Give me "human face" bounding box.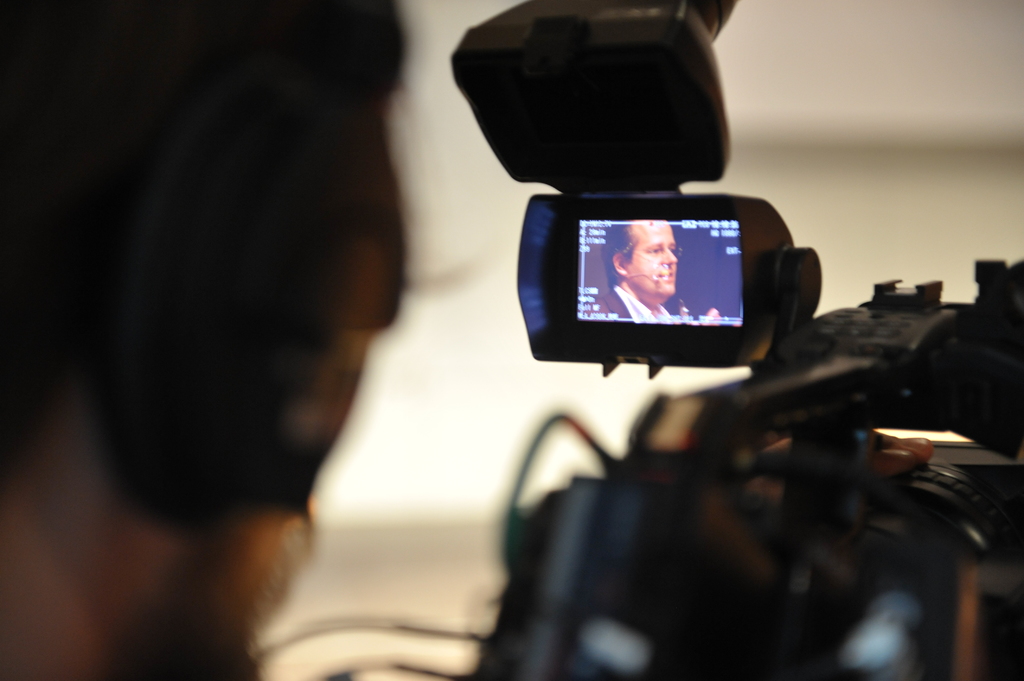
x1=628 y1=222 x2=676 y2=298.
